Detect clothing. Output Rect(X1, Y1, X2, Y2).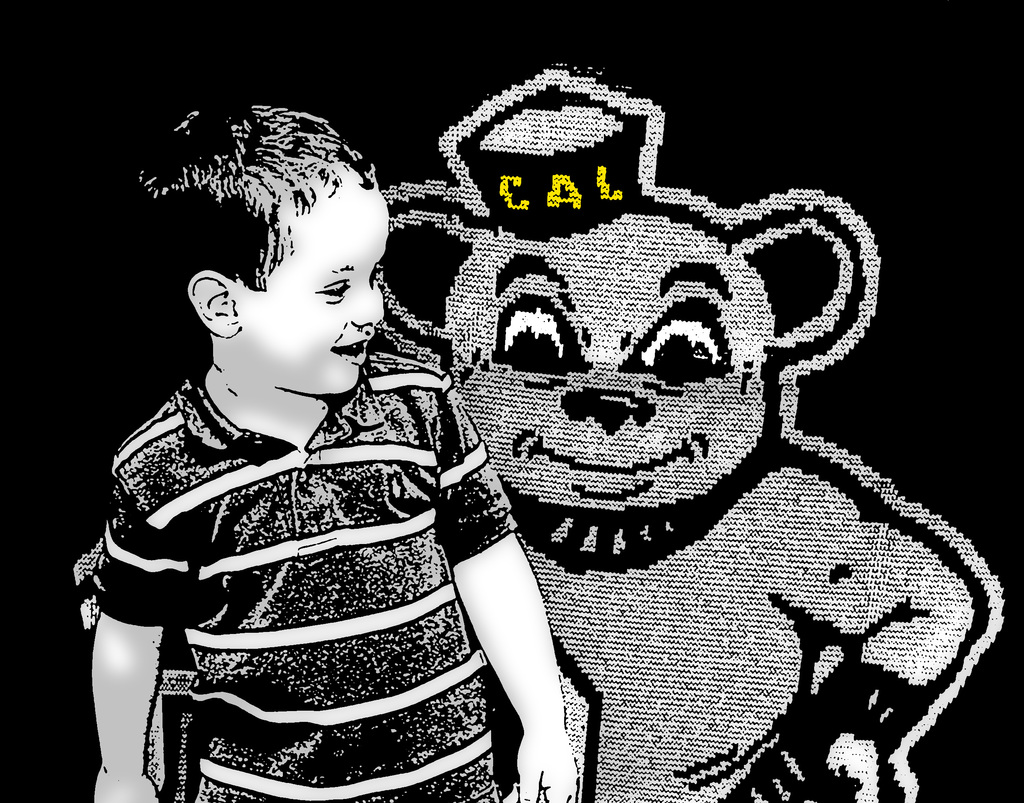
Rect(68, 339, 520, 802).
